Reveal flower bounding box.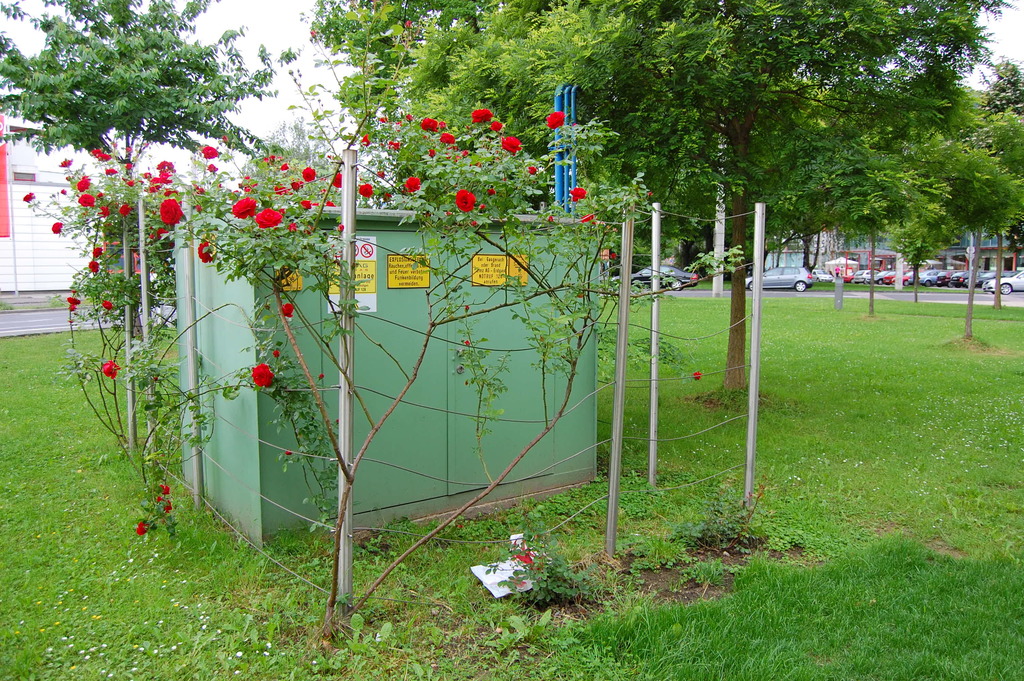
Revealed: [left=374, top=167, right=385, bottom=177].
